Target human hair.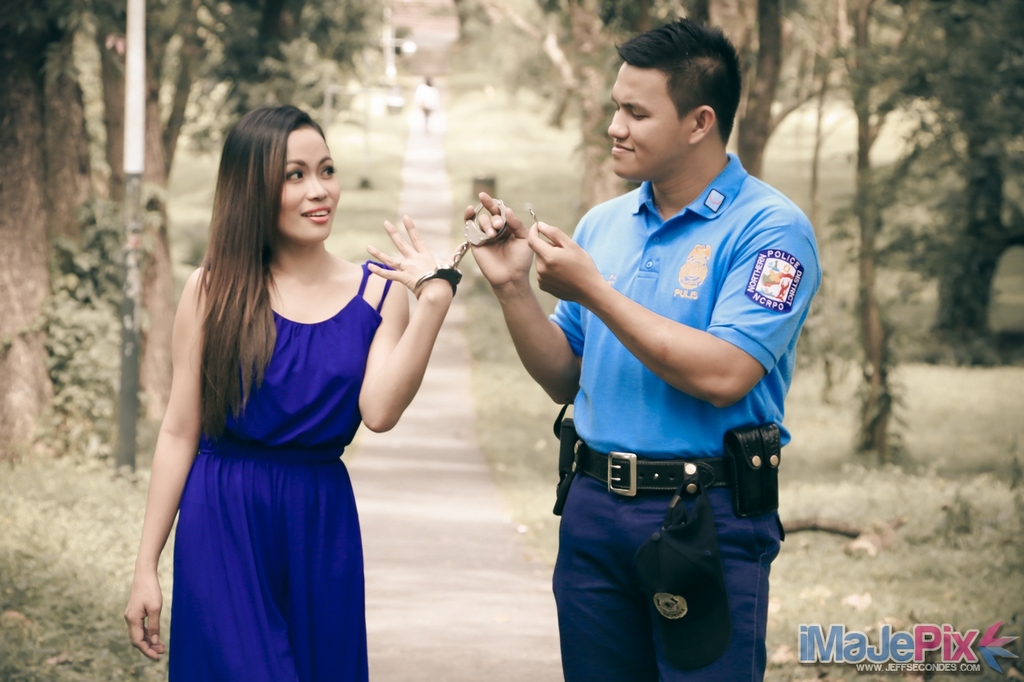
Target region: detection(192, 103, 330, 438).
